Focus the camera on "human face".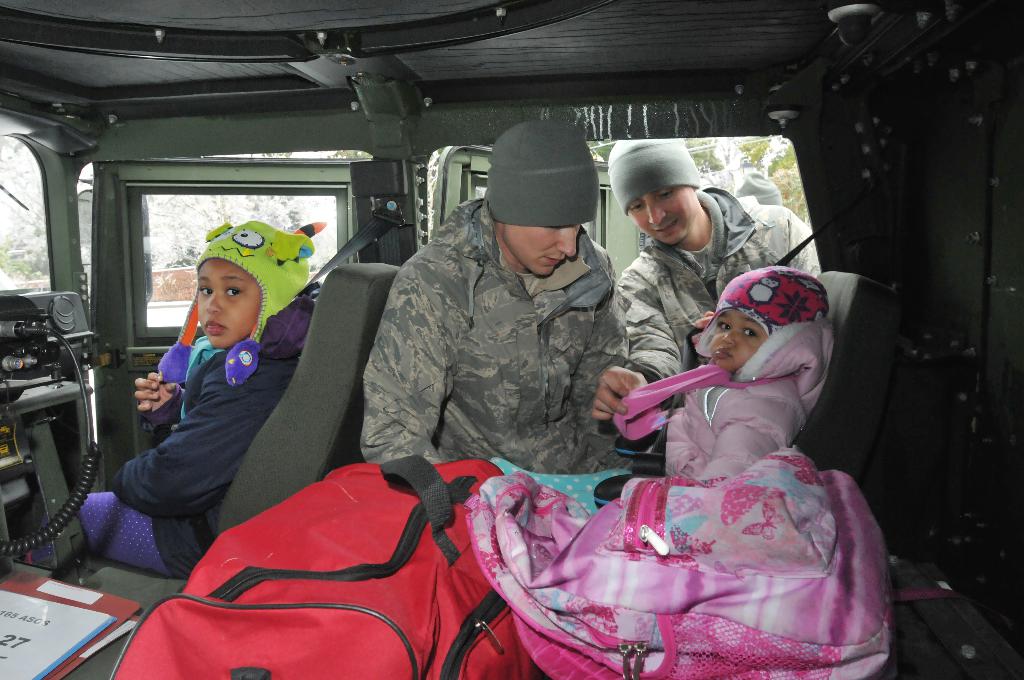
Focus region: rect(198, 259, 259, 349).
